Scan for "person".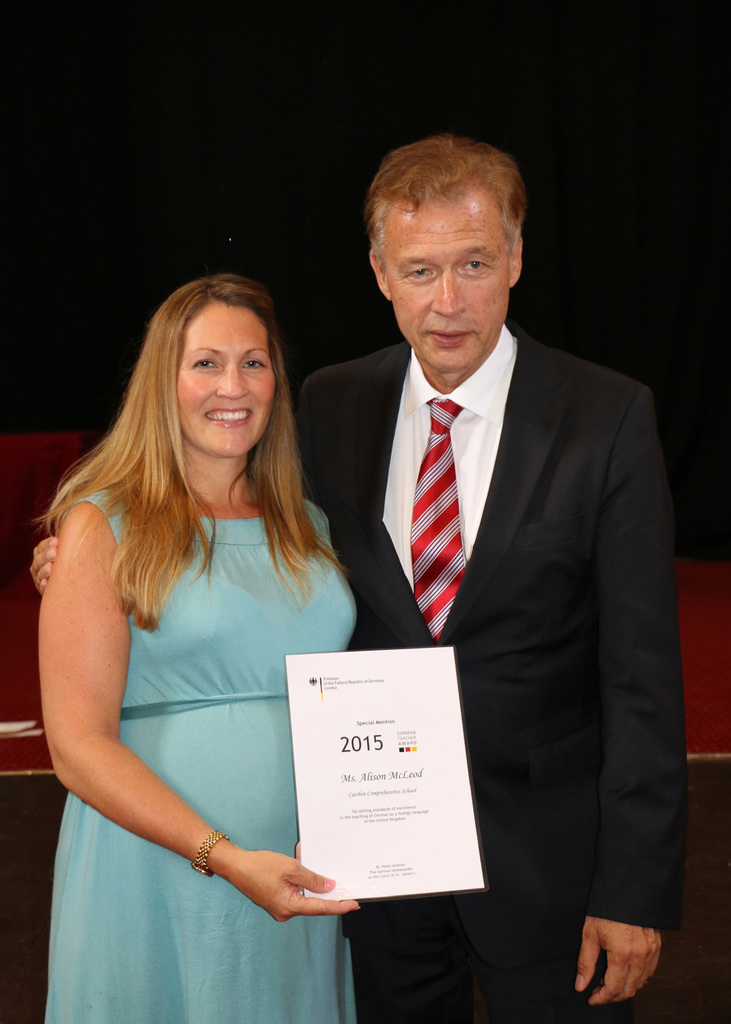
Scan result: [36,274,358,1023].
